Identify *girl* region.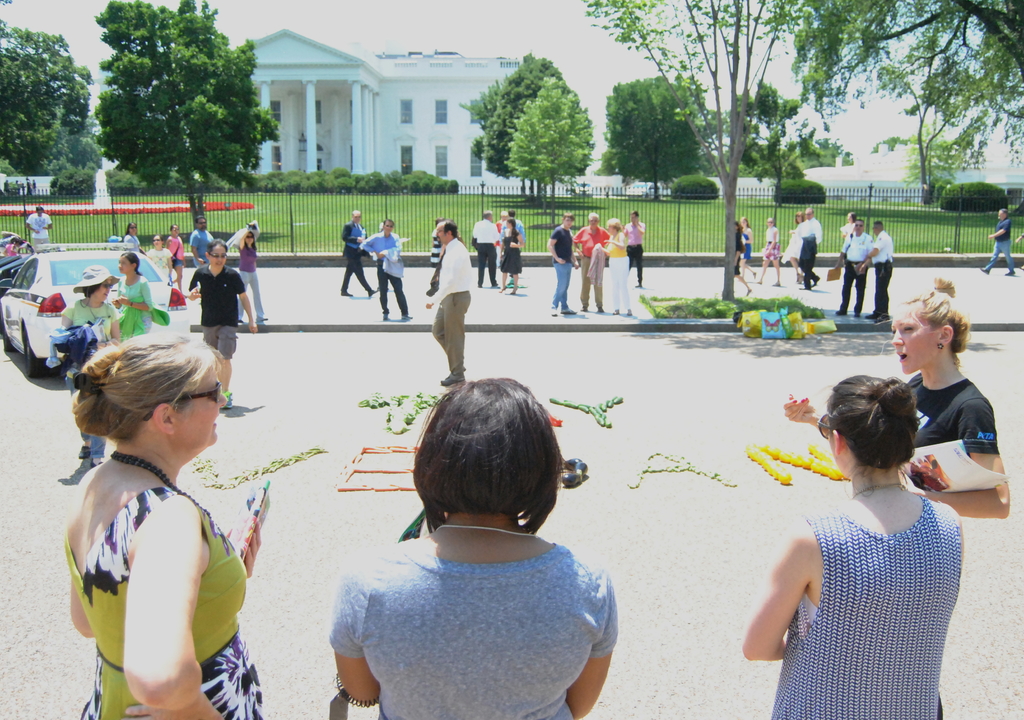
Region: [x1=741, y1=212, x2=763, y2=281].
